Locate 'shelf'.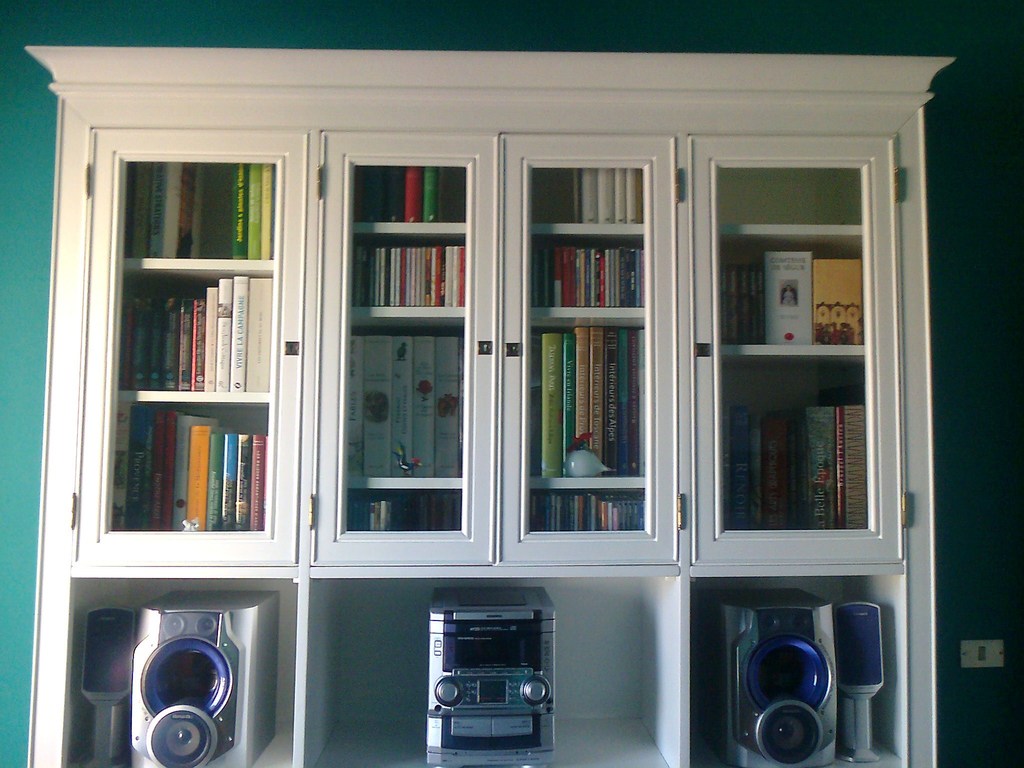
Bounding box: left=102, top=134, right=277, bottom=269.
